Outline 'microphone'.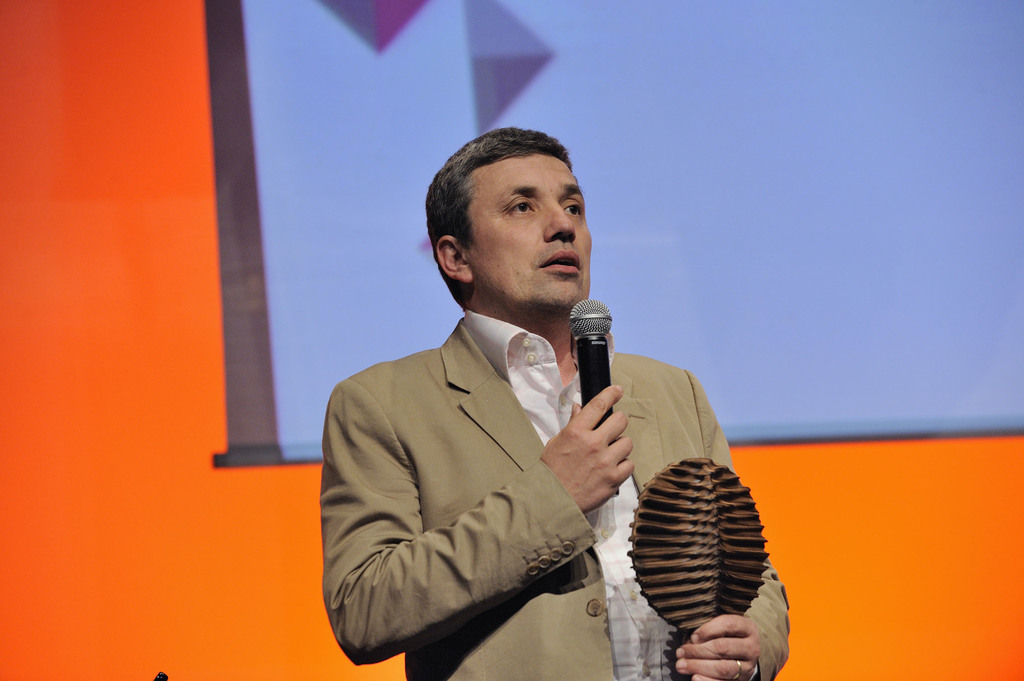
Outline: <box>559,309,620,419</box>.
